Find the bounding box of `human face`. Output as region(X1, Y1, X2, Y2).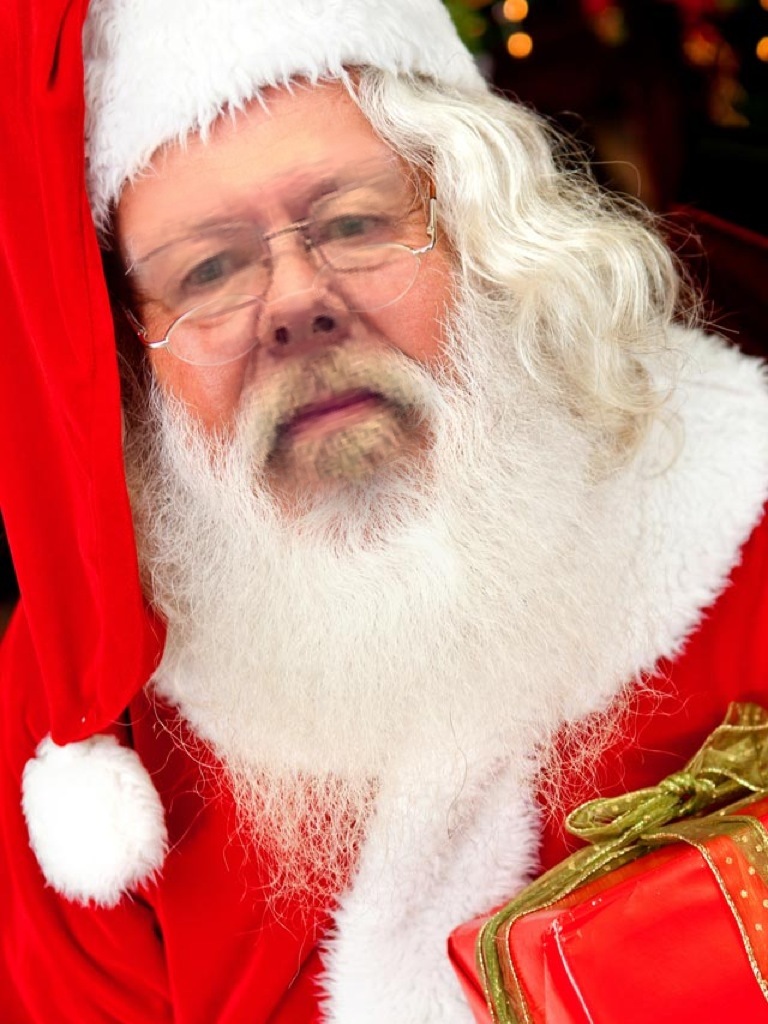
region(104, 65, 455, 540).
